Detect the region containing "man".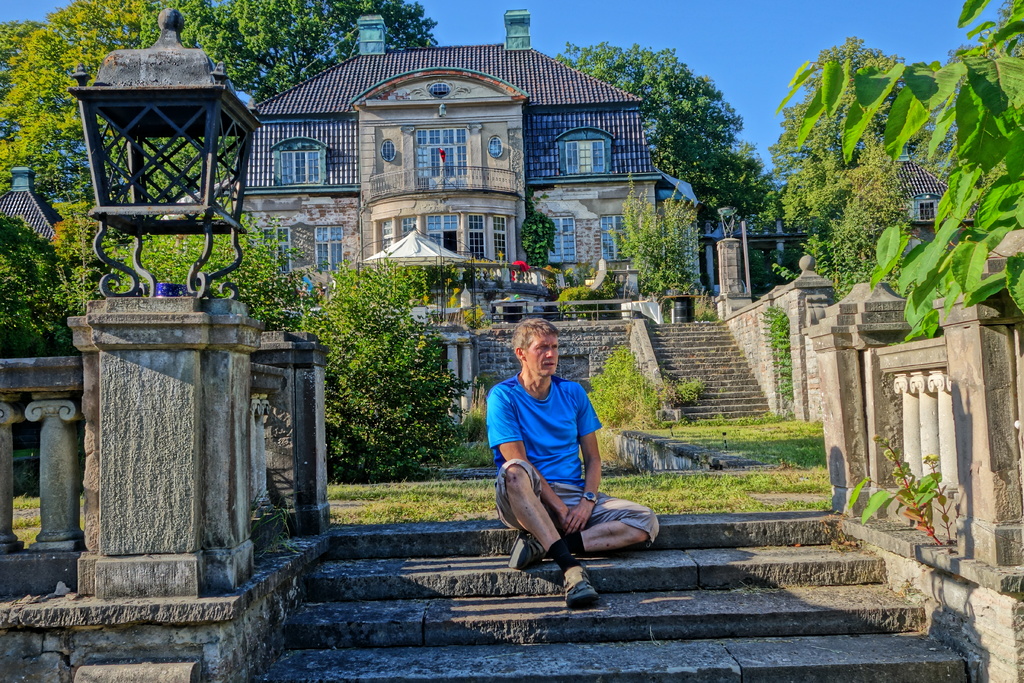
(481, 324, 643, 593).
